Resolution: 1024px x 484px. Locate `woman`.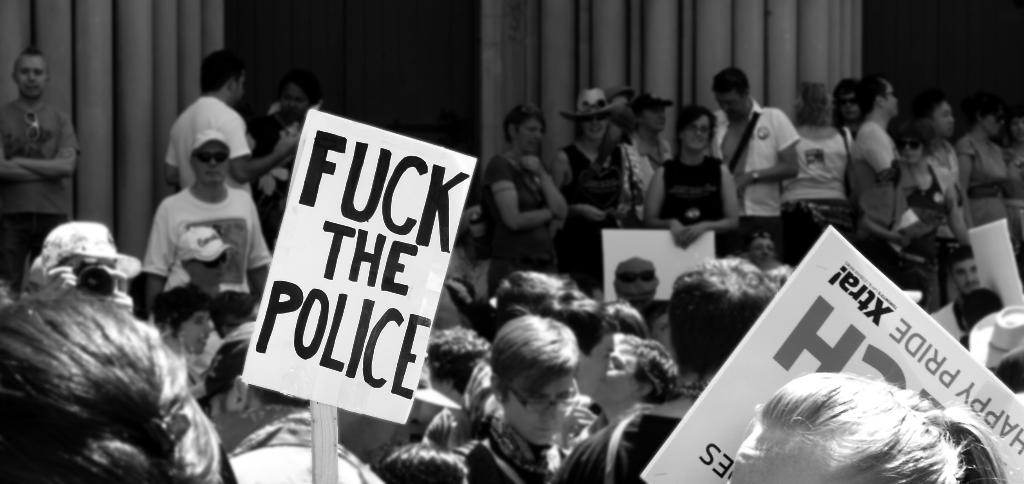
BBox(891, 90, 980, 242).
